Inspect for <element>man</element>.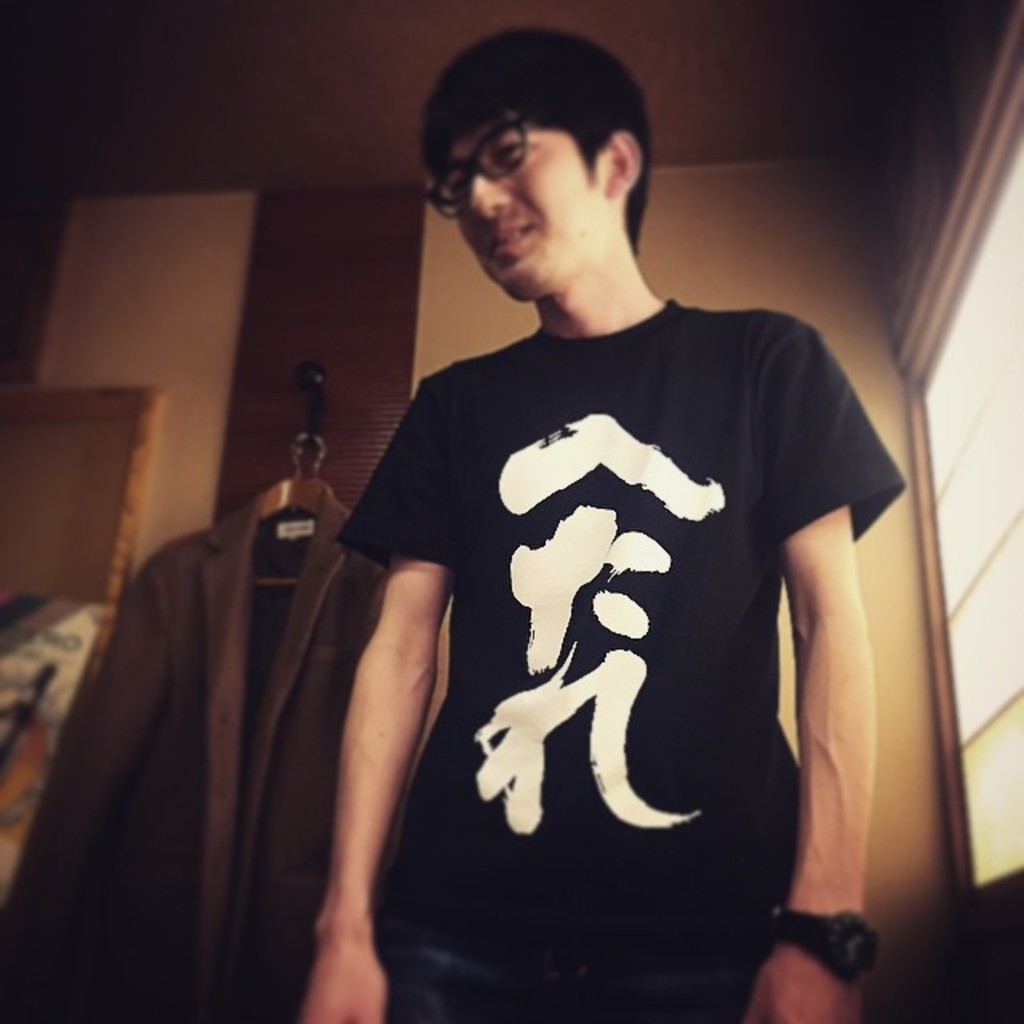
Inspection: region(259, 2, 941, 1022).
